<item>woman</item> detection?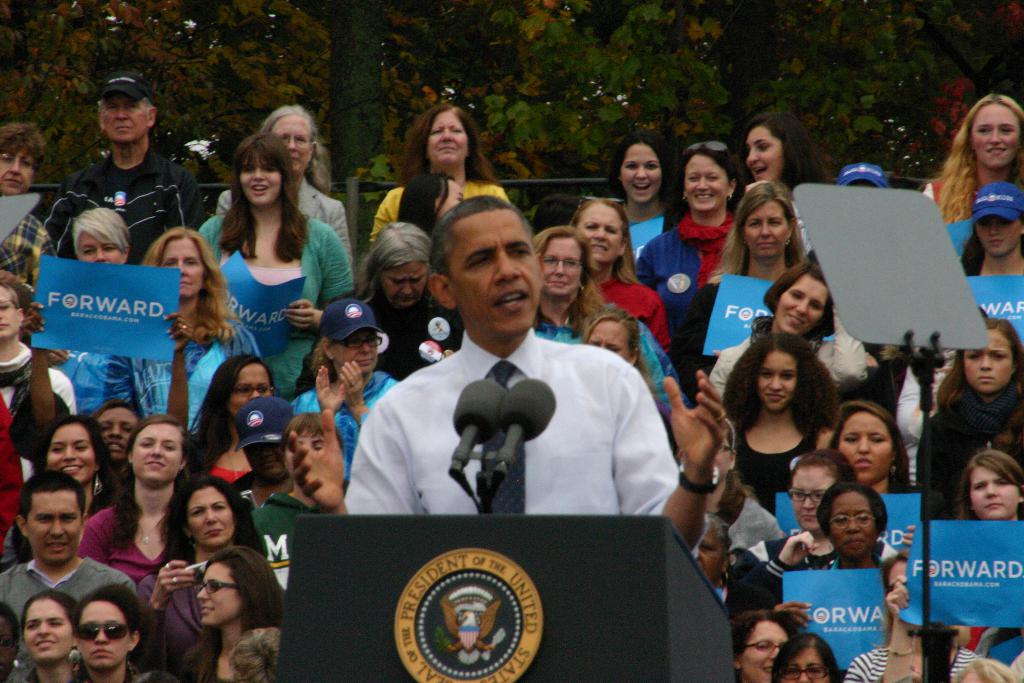
145 471 255 671
